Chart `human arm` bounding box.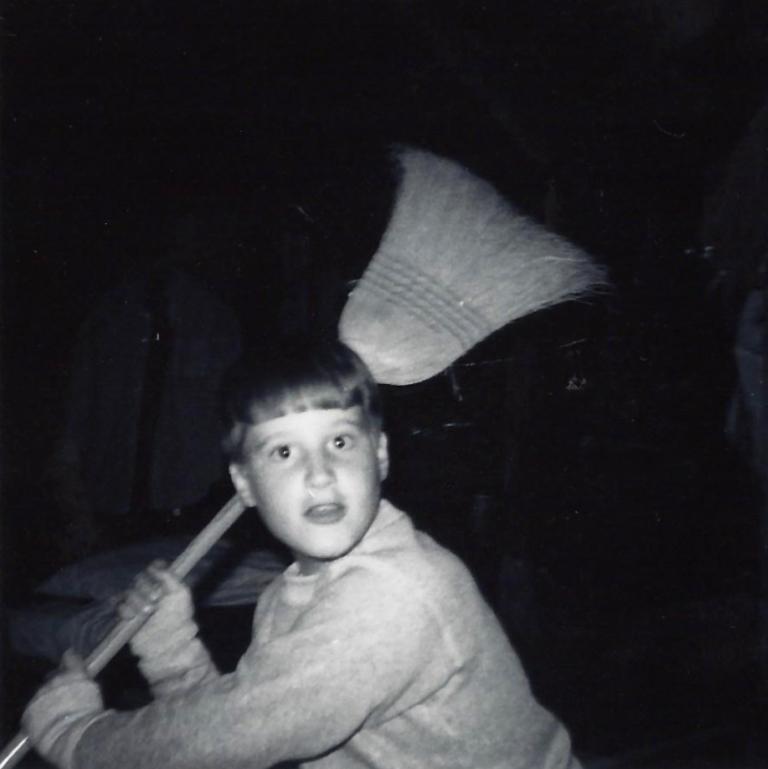
Charted: locate(142, 578, 349, 767).
